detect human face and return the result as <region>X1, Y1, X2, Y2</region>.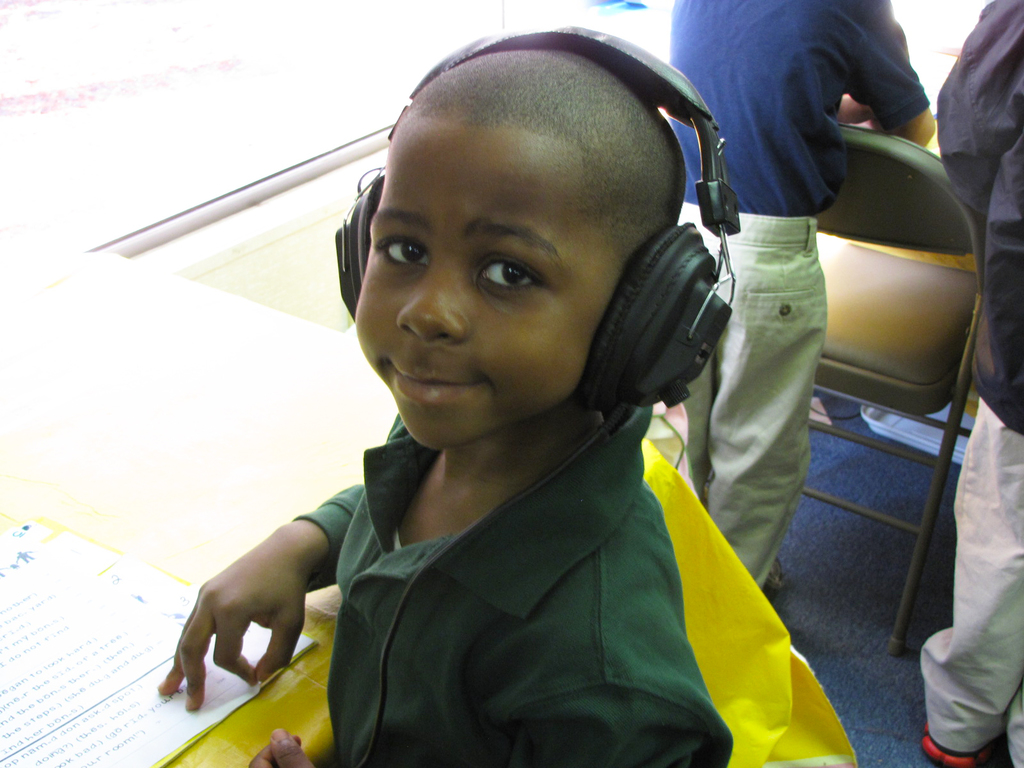
<region>349, 119, 619, 450</region>.
